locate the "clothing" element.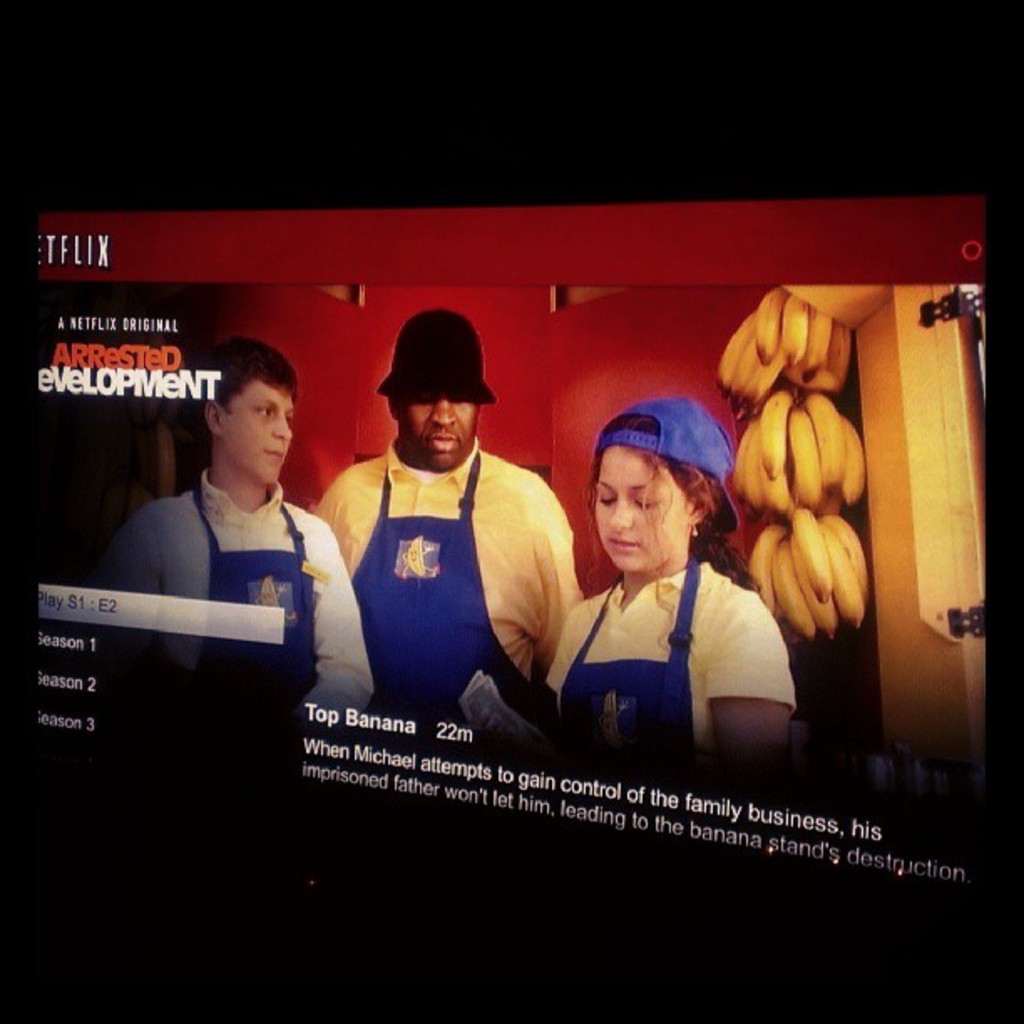
Element bbox: (x1=87, y1=494, x2=371, y2=714).
